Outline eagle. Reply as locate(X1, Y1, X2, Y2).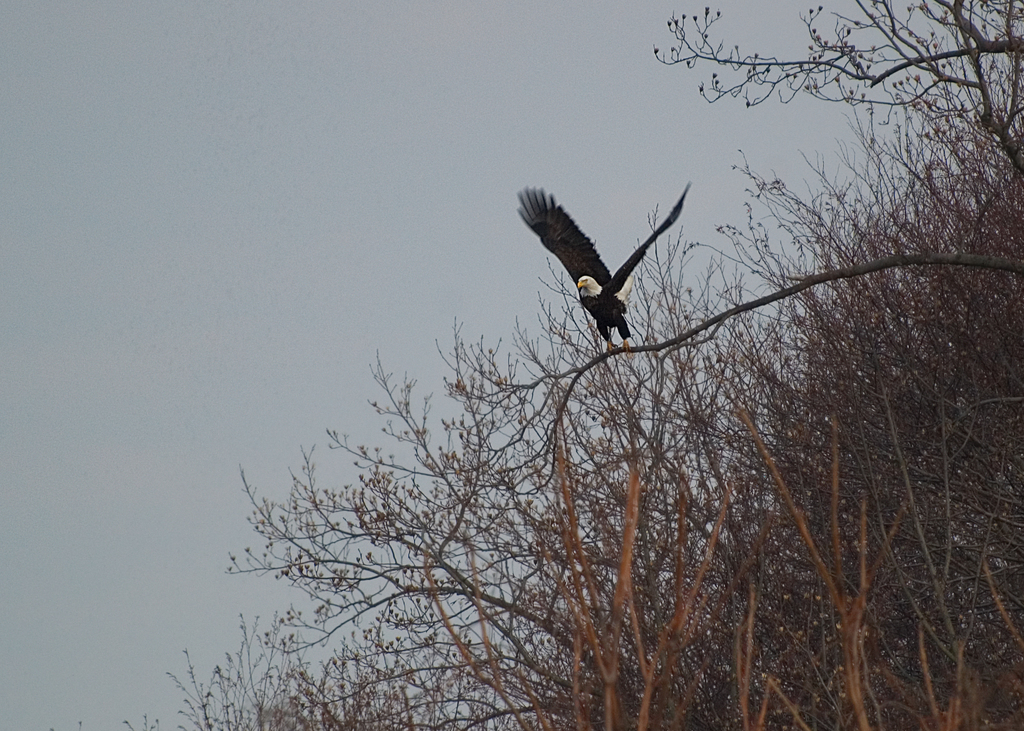
locate(514, 179, 698, 353).
